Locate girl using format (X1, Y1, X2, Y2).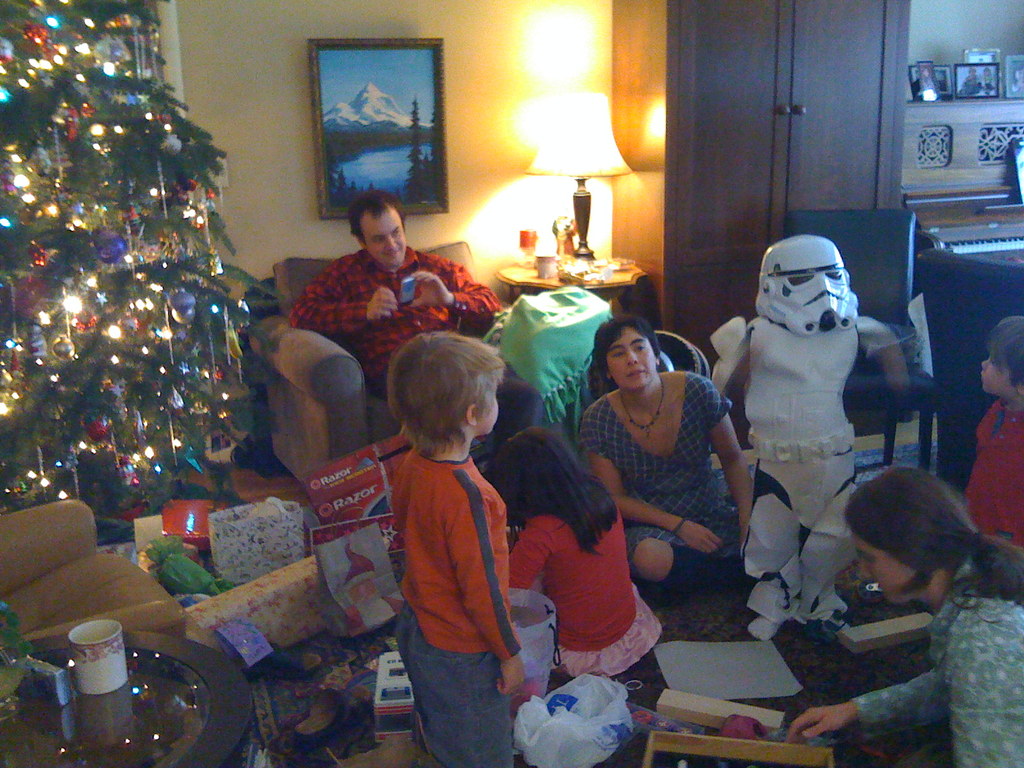
(505, 420, 662, 680).
